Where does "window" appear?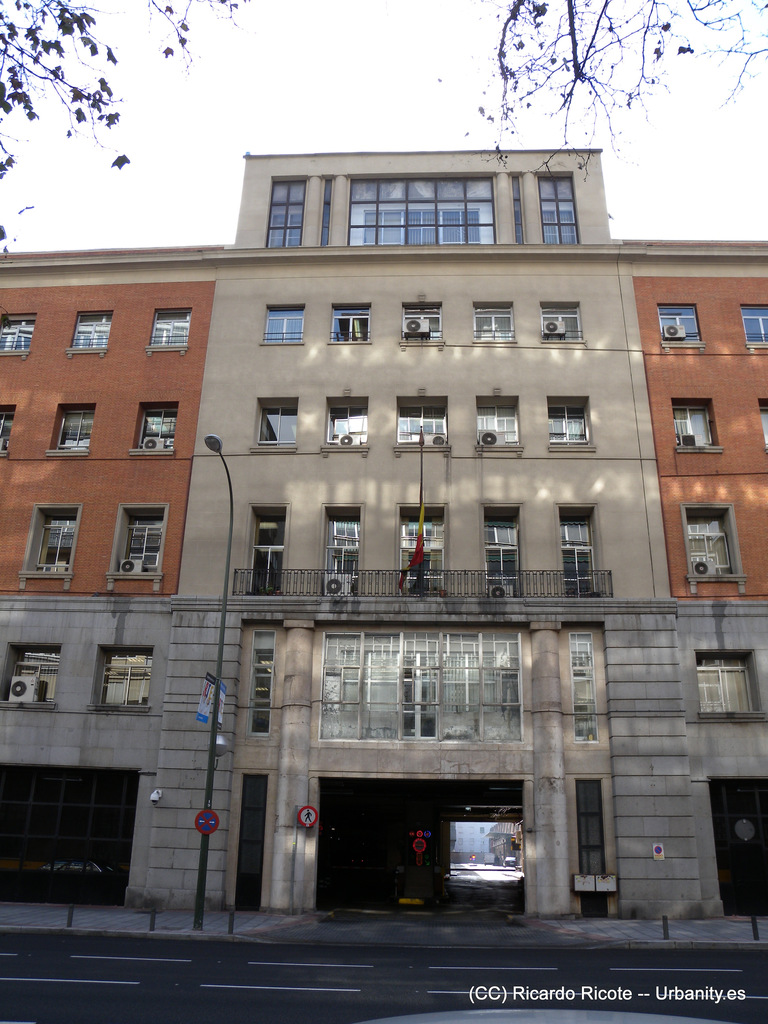
Appears at [x1=477, y1=394, x2=523, y2=454].
